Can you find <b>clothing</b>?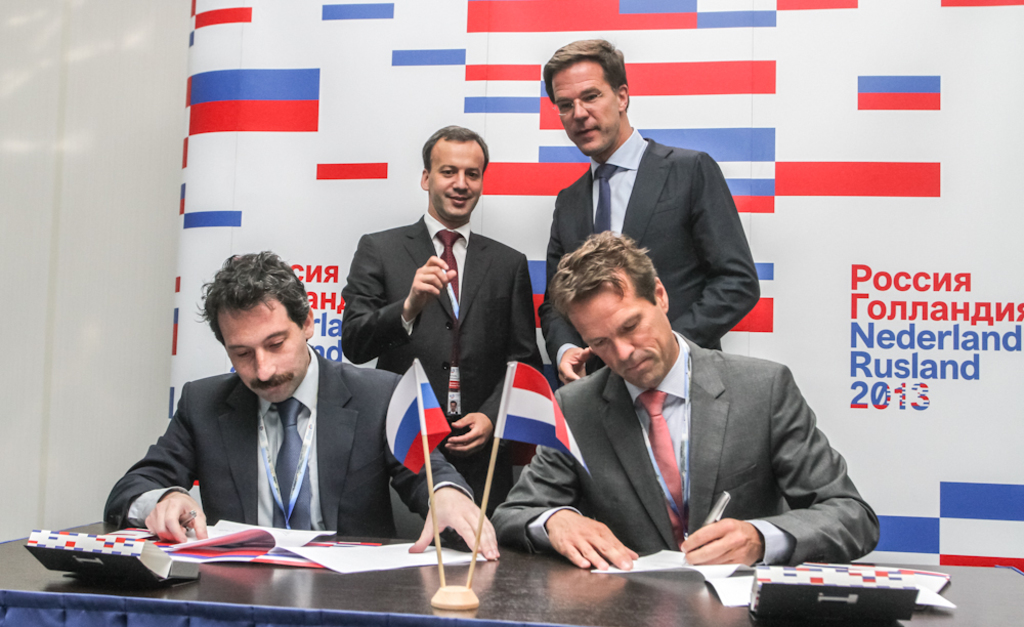
Yes, bounding box: select_region(543, 127, 764, 378).
